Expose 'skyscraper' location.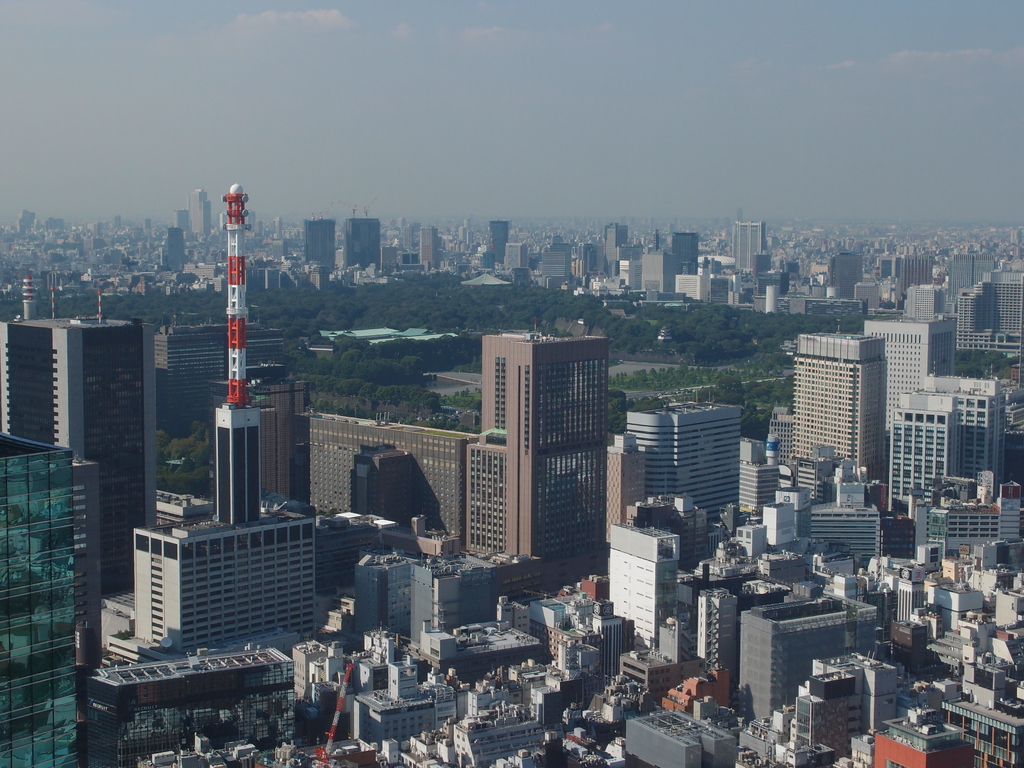
Exposed at 0, 307, 160, 600.
